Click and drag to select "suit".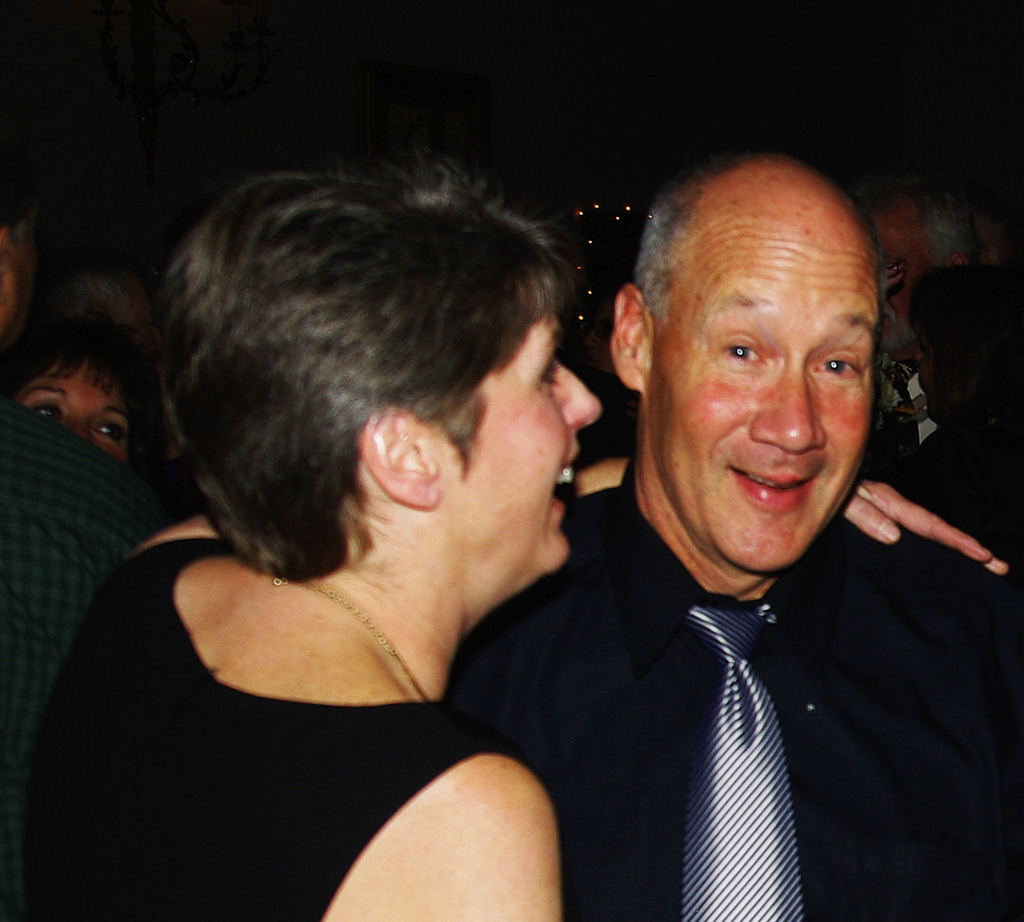
Selection: region(493, 366, 996, 902).
